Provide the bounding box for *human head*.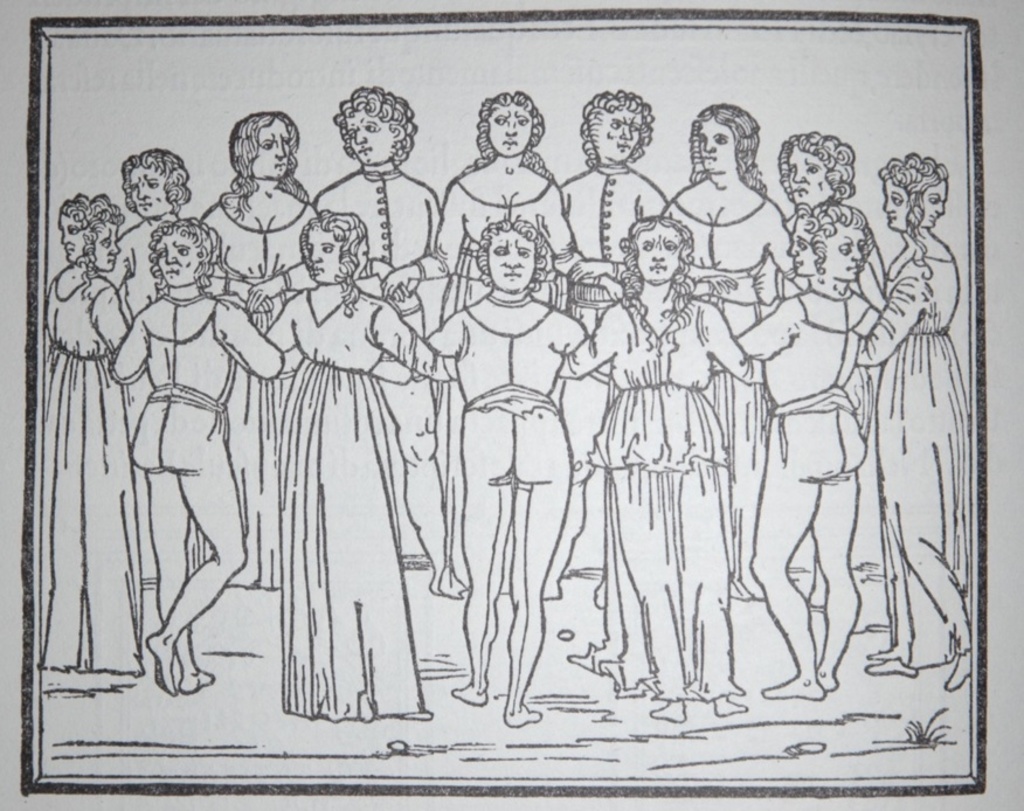
786 215 812 276.
